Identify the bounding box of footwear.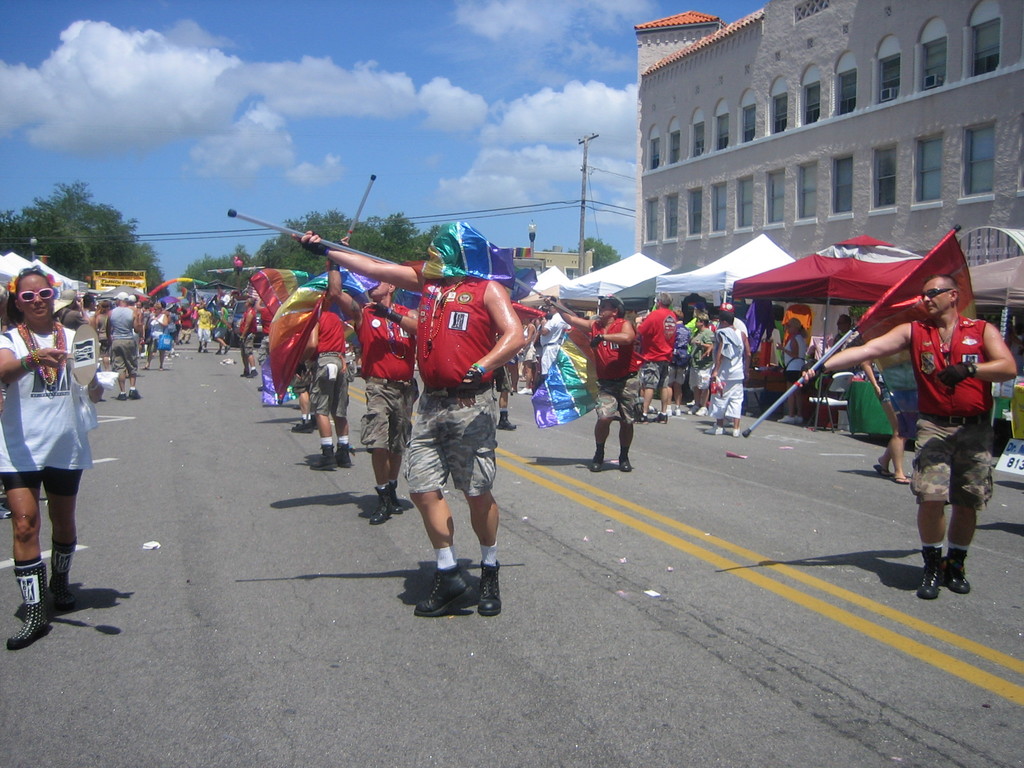
x1=473 y1=559 x2=502 y2=614.
